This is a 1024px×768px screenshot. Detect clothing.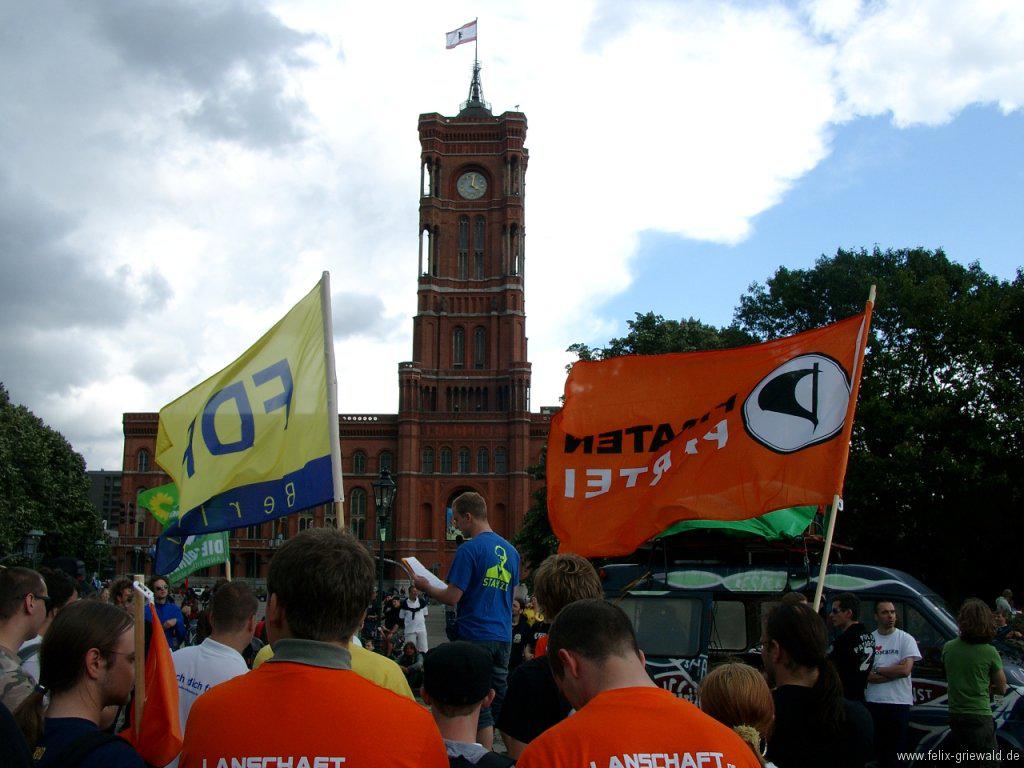
<region>874, 623, 913, 744</region>.
